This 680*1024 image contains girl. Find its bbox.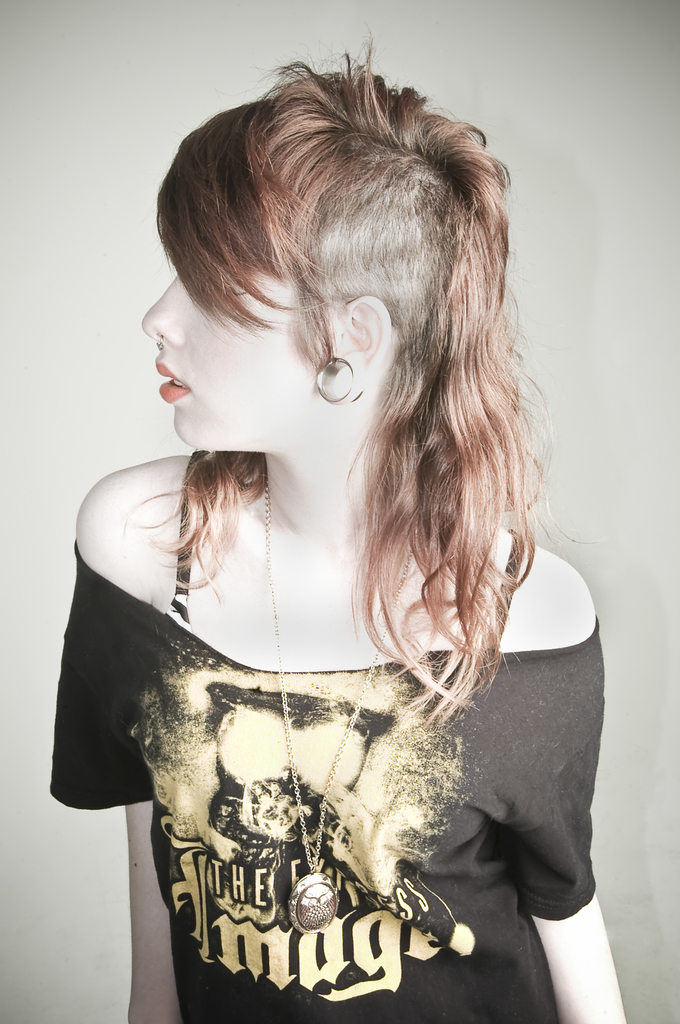
<region>53, 50, 625, 1023</region>.
